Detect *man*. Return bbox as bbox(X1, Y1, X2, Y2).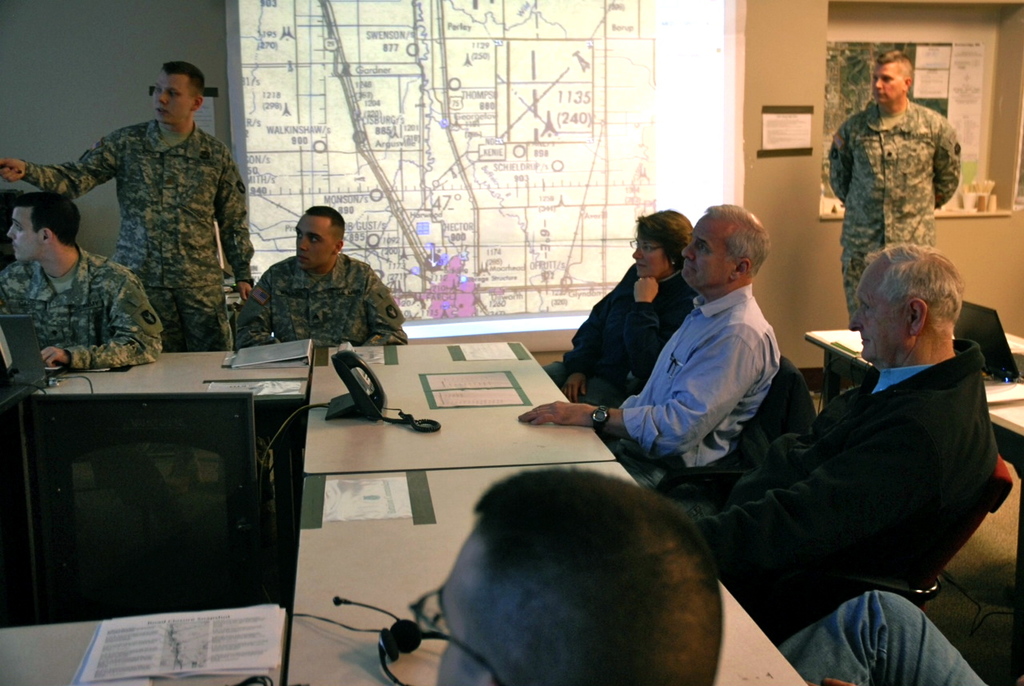
bbox(684, 226, 1006, 659).
